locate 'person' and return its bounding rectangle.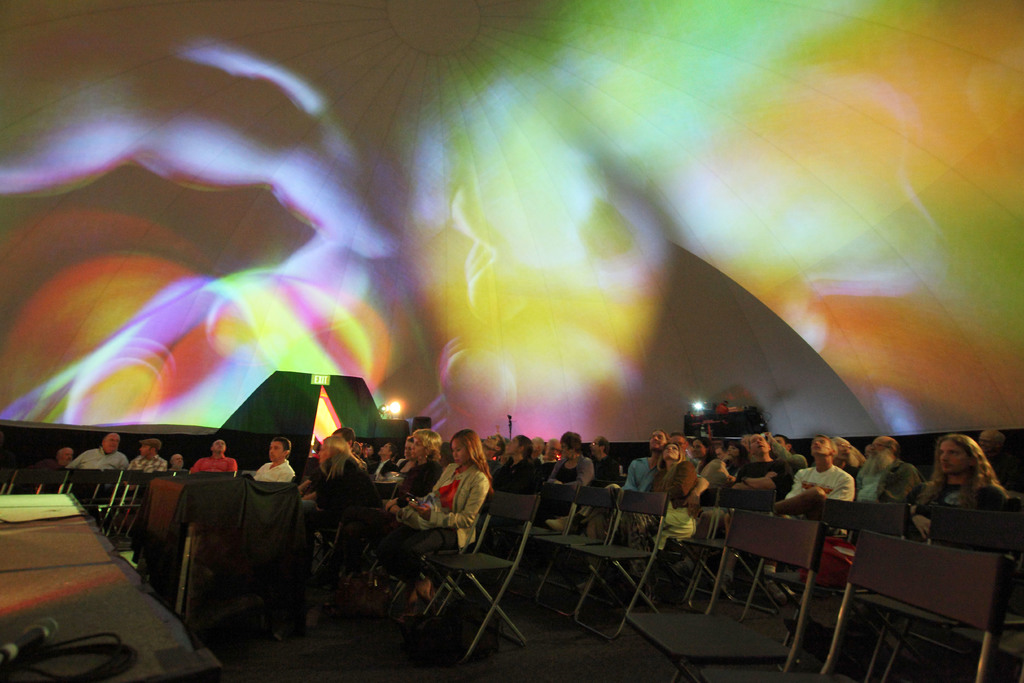
[528, 441, 594, 481].
